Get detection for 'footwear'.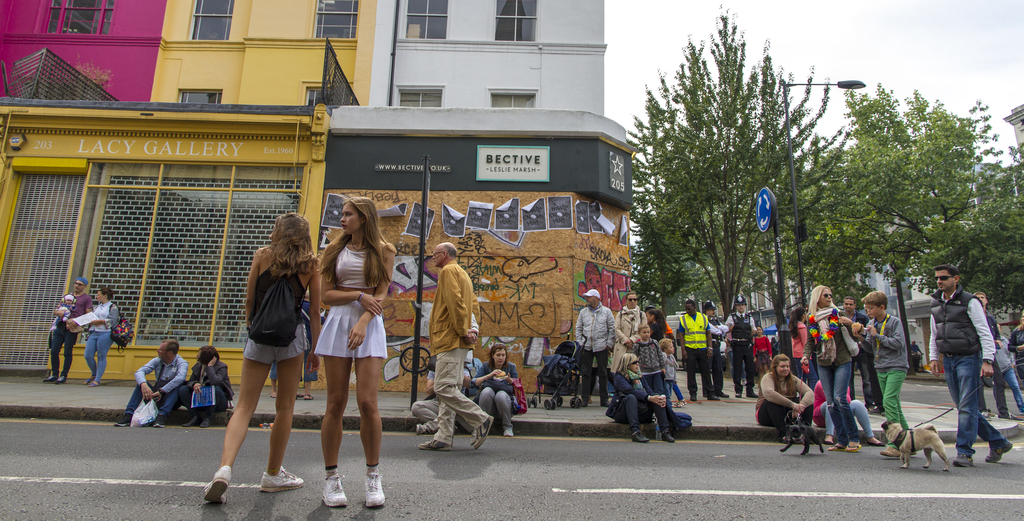
Detection: pyautogui.locateOnScreen(977, 409, 991, 418).
